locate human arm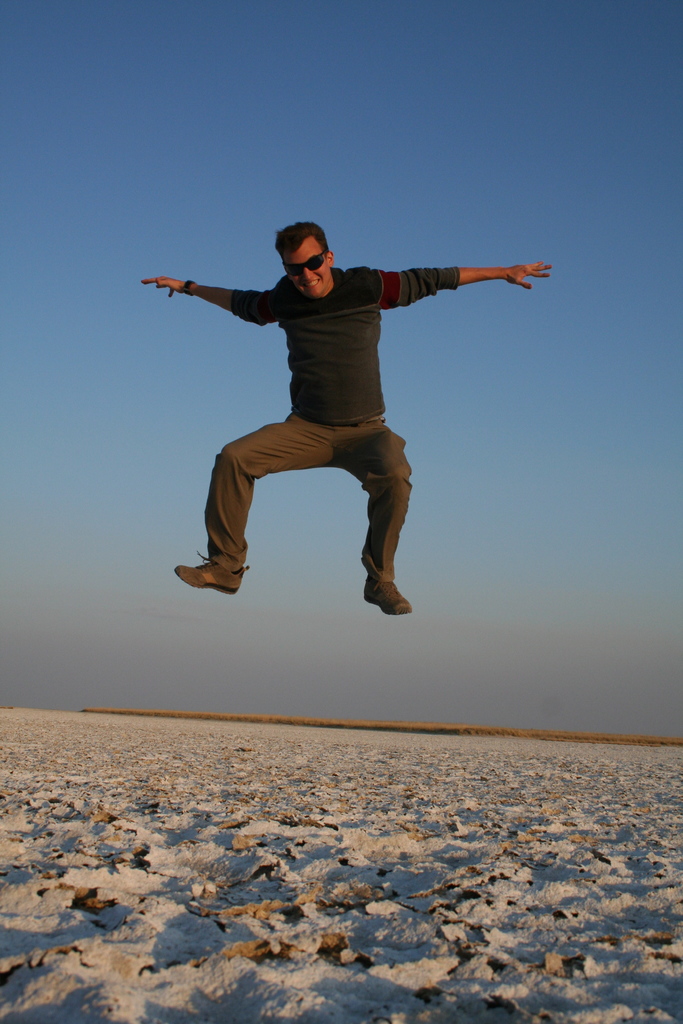
[145,264,265,323]
